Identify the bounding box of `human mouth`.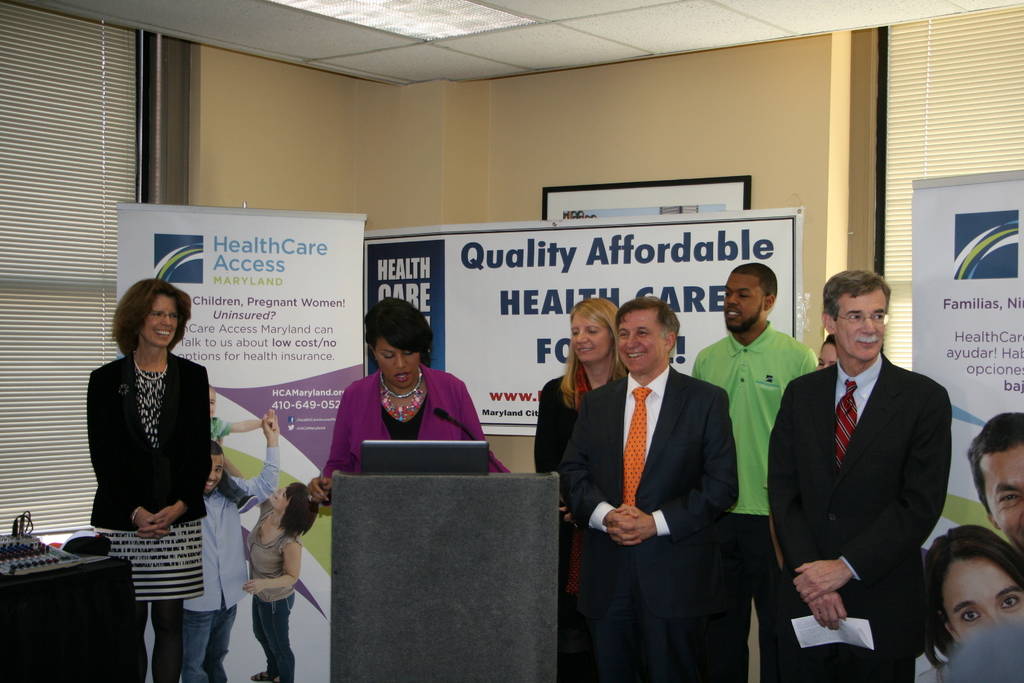
crop(399, 374, 409, 375).
